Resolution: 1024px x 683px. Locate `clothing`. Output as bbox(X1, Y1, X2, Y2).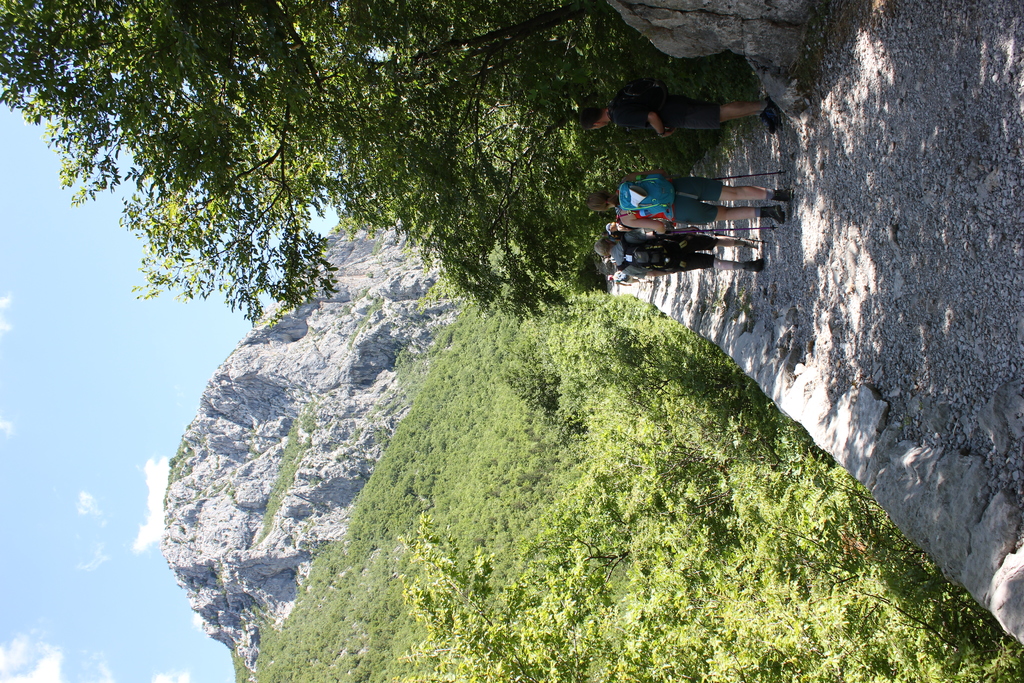
bbox(612, 270, 636, 284).
